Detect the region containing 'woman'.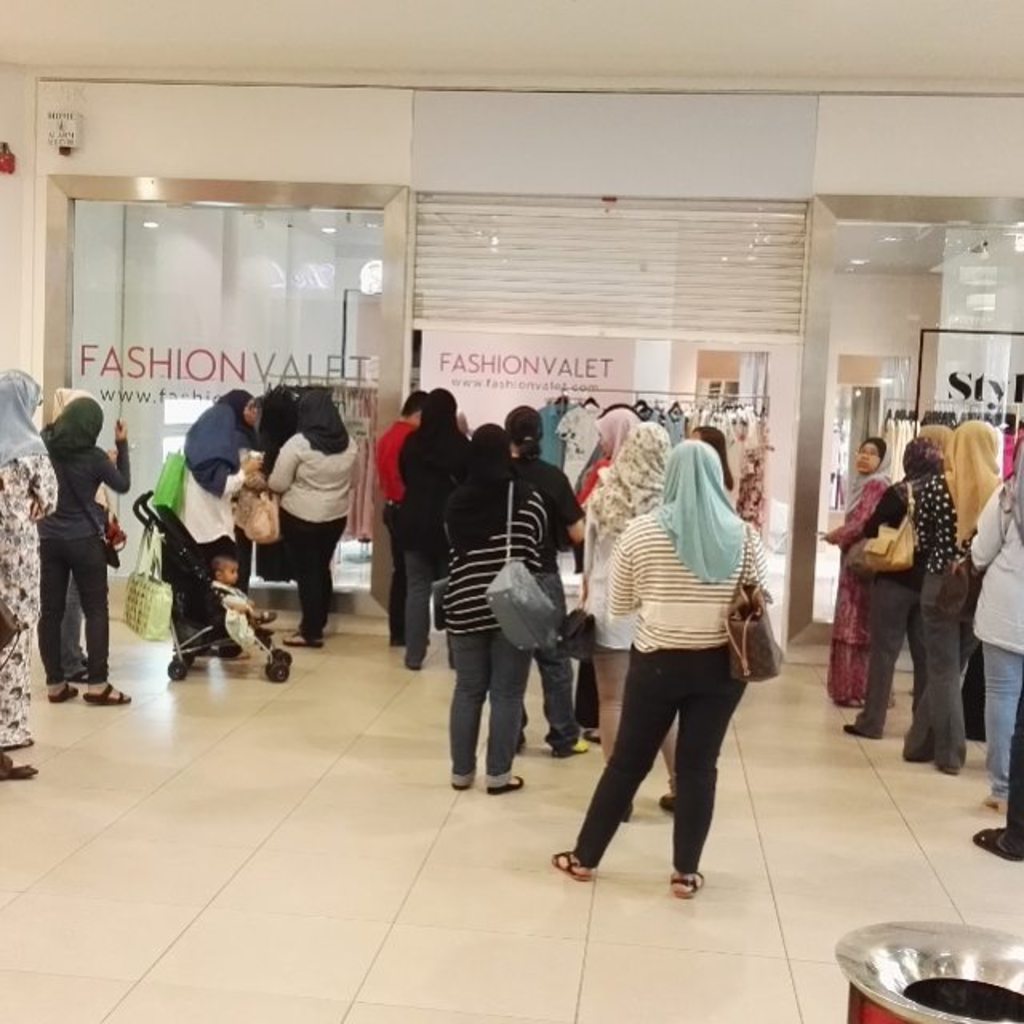
pyautogui.locateOnScreen(581, 419, 685, 814).
